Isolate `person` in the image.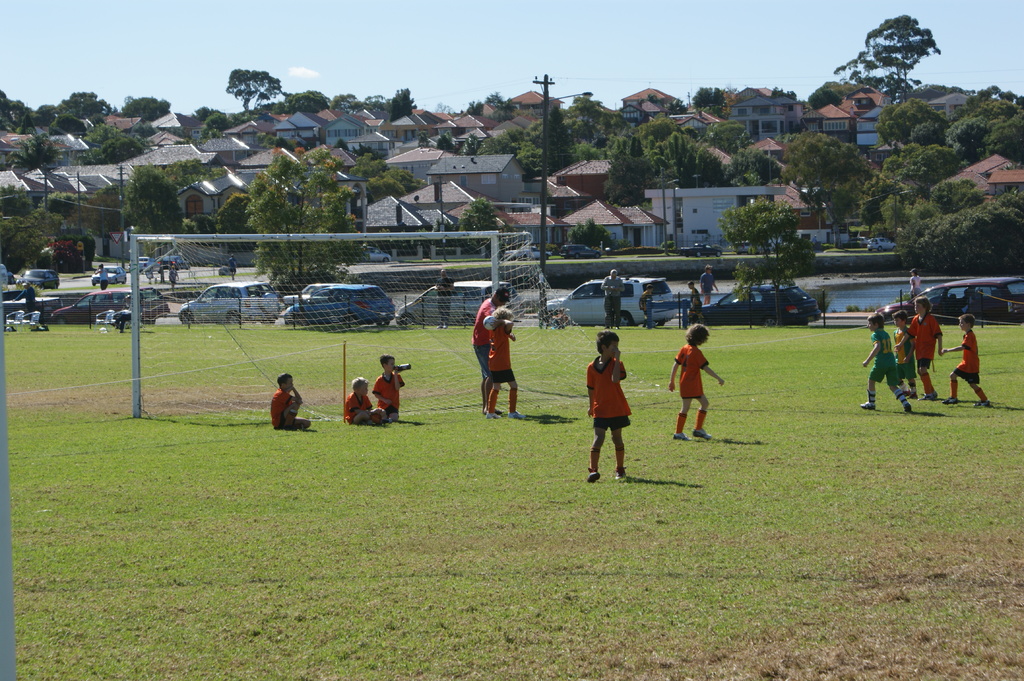
Isolated region: BBox(11, 282, 37, 326).
